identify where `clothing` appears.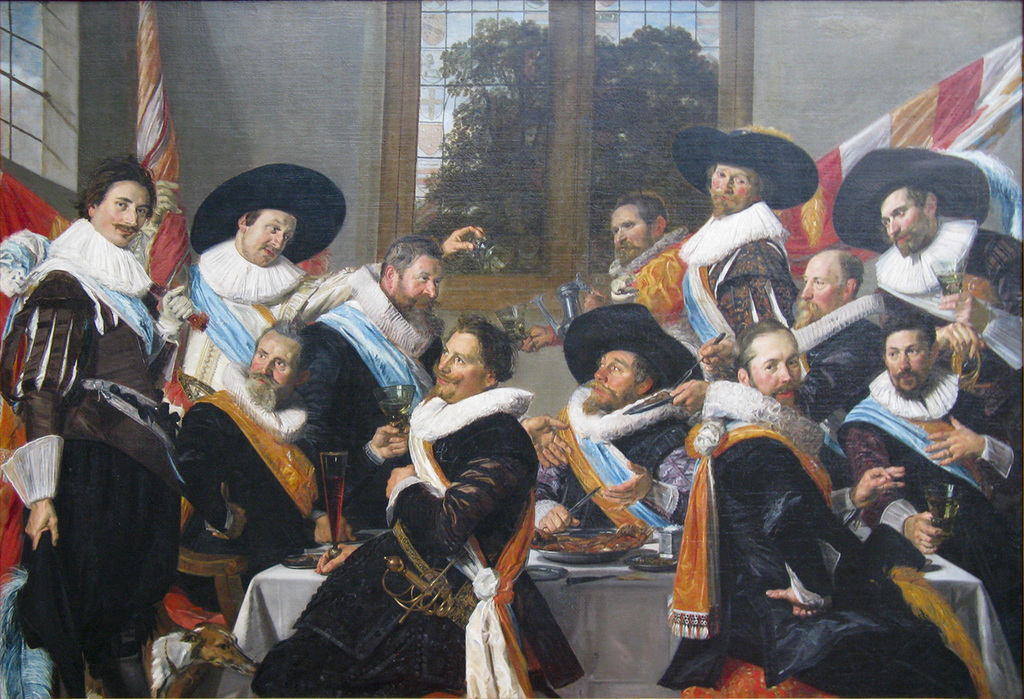
Appears at [606,222,722,384].
